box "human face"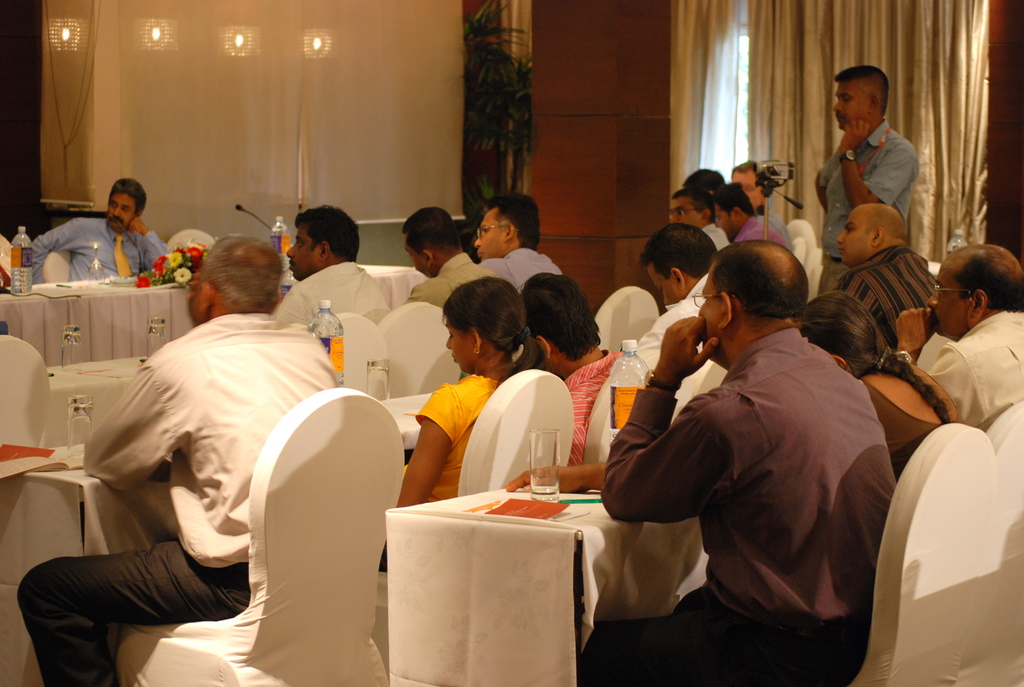
select_region(108, 191, 137, 228)
